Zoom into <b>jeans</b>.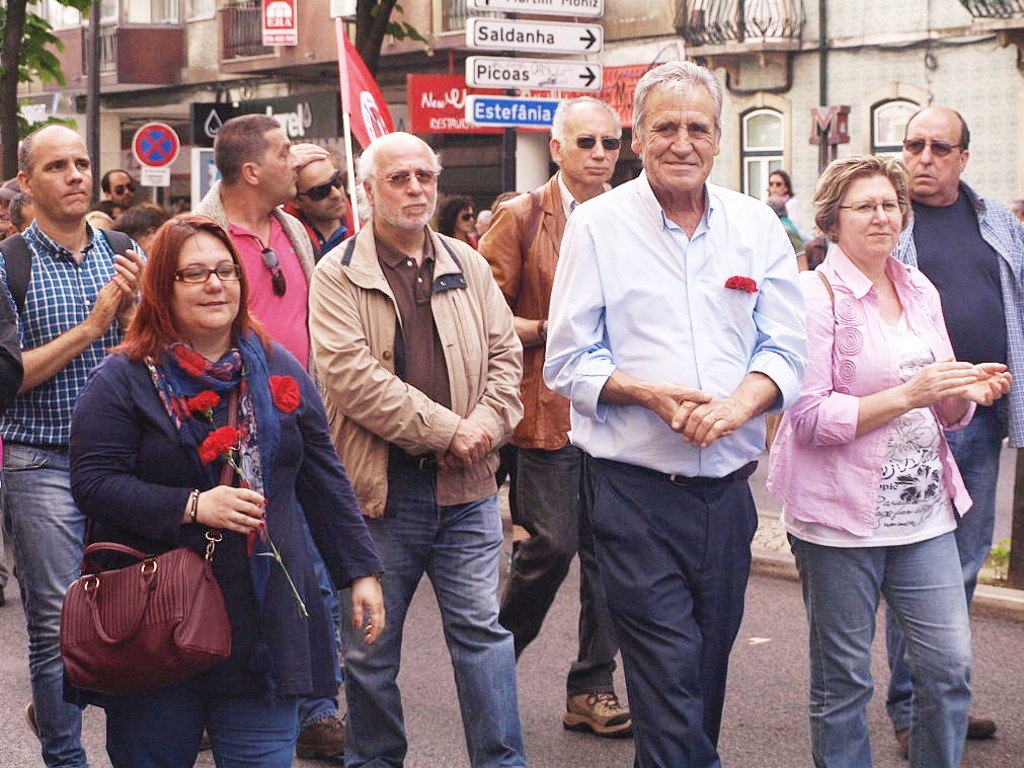
Zoom target: crop(774, 532, 972, 767).
